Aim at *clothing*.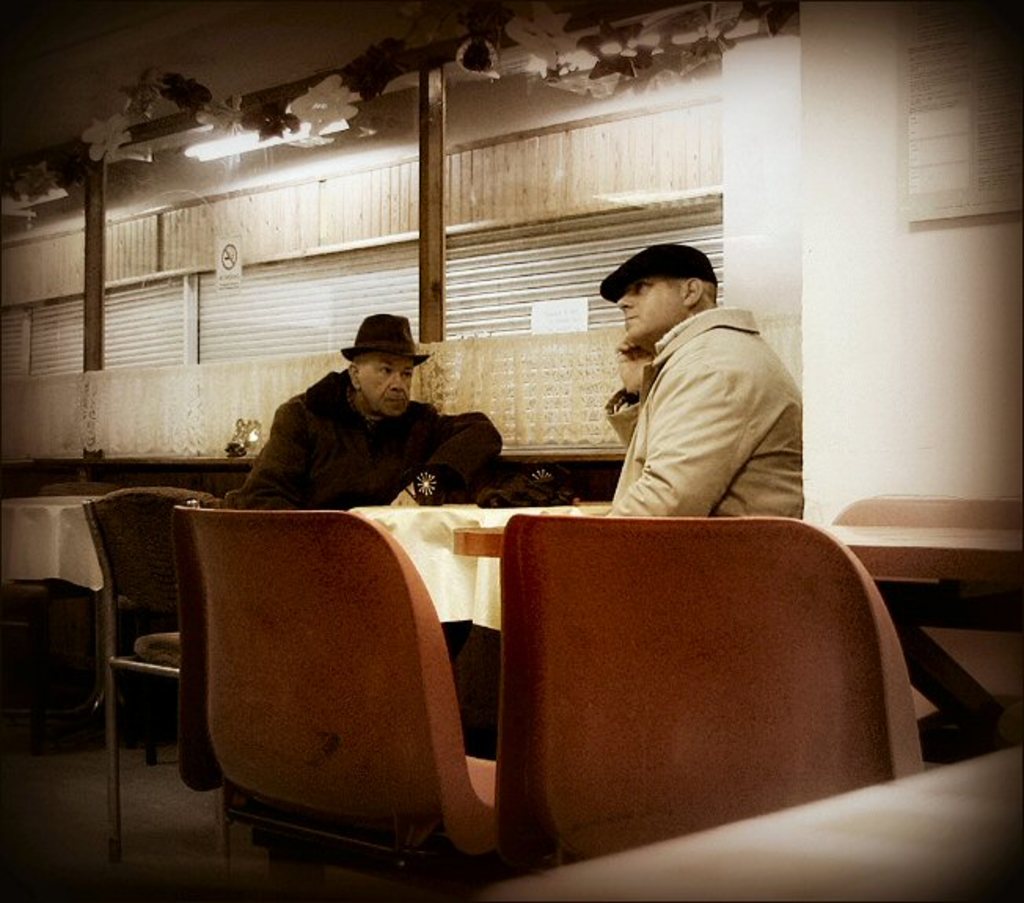
Aimed at box(573, 278, 810, 534).
